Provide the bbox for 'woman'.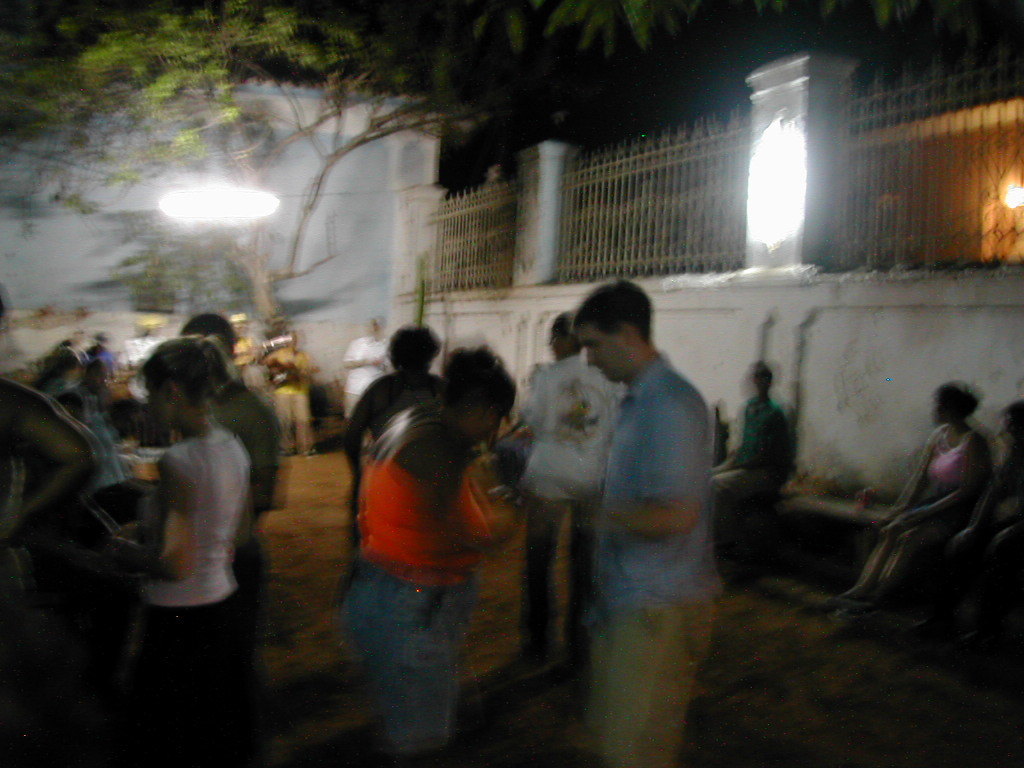
pyautogui.locateOnScreen(339, 349, 523, 766).
